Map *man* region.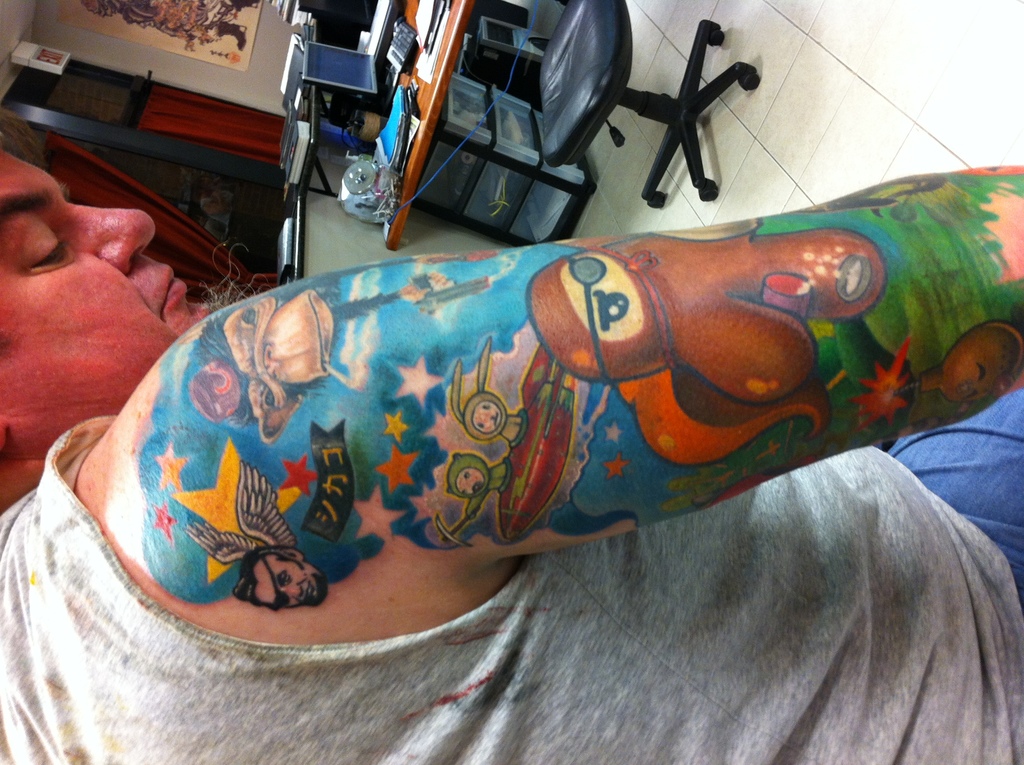
Mapped to {"left": 0, "top": 103, "right": 1023, "bottom": 764}.
